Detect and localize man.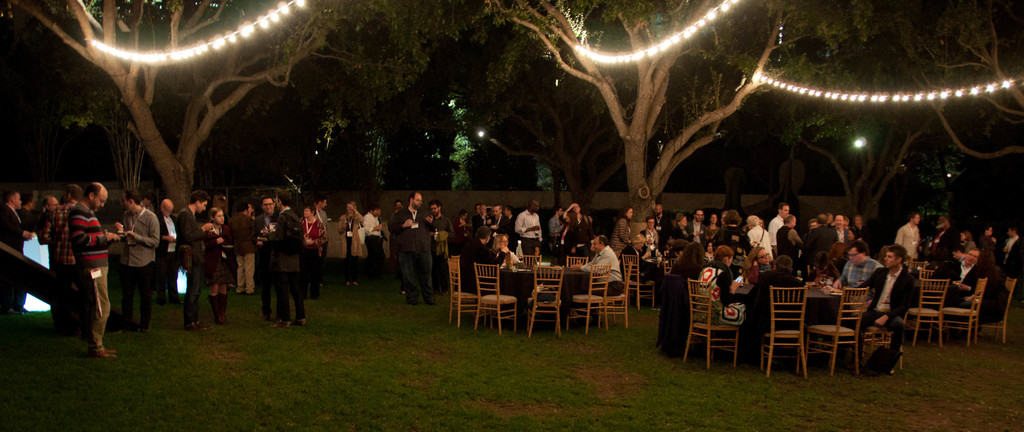
Localized at region(65, 180, 121, 356).
